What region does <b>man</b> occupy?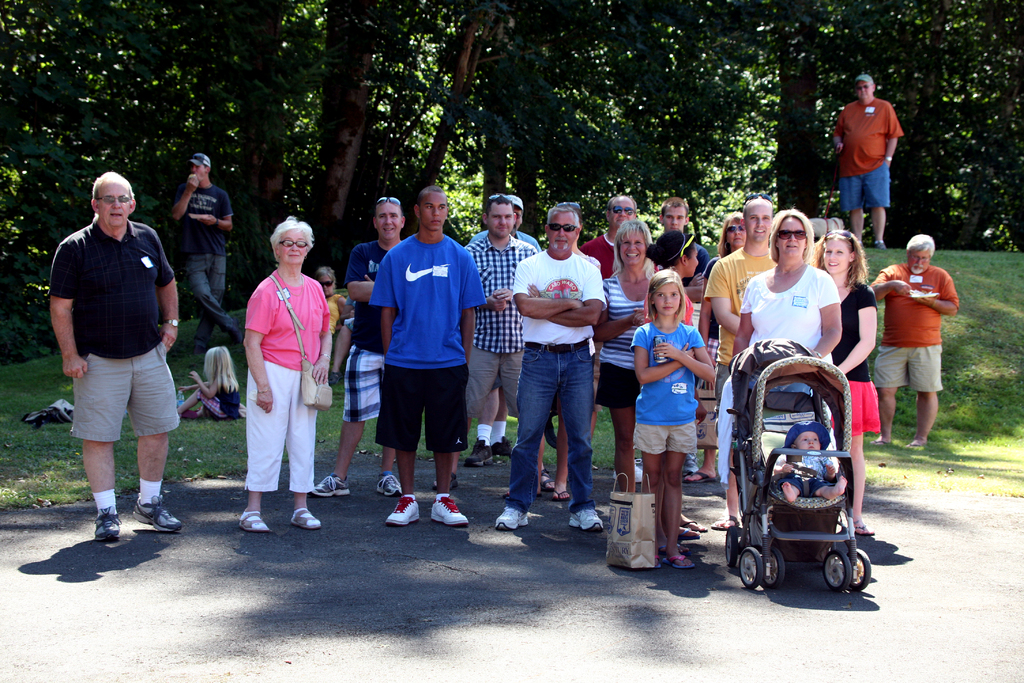
bbox(168, 152, 244, 347).
